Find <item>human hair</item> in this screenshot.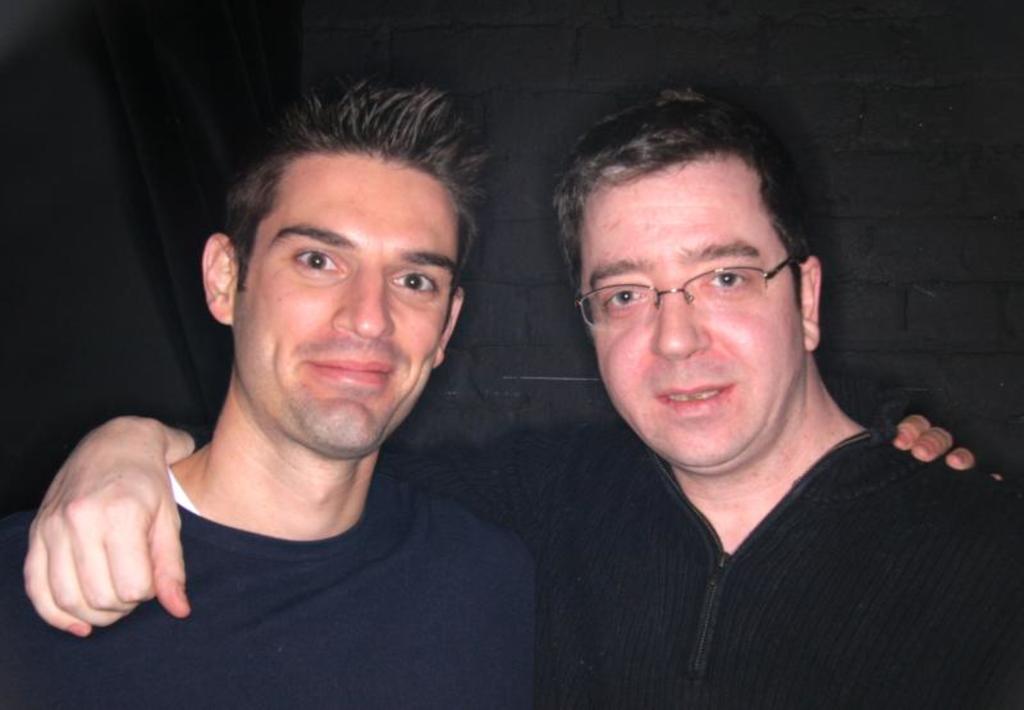
The bounding box for <item>human hair</item> is select_region(229, 77, 488, 333).
